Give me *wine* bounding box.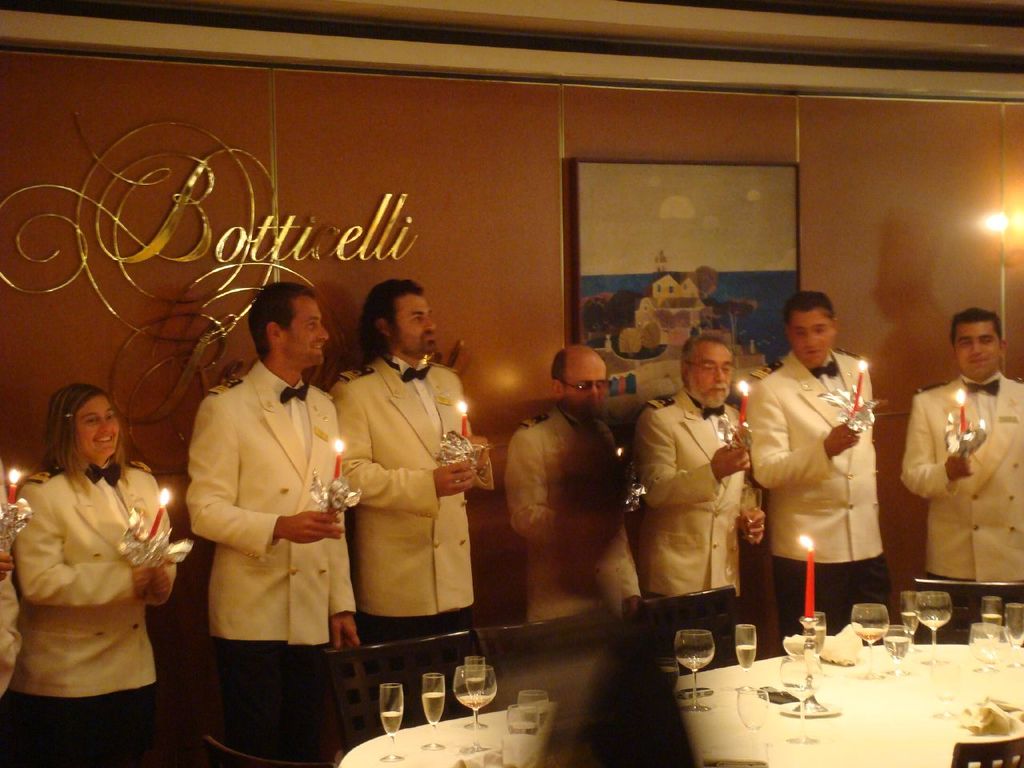
[left=982, top=614, right=1002, bottom=632].
